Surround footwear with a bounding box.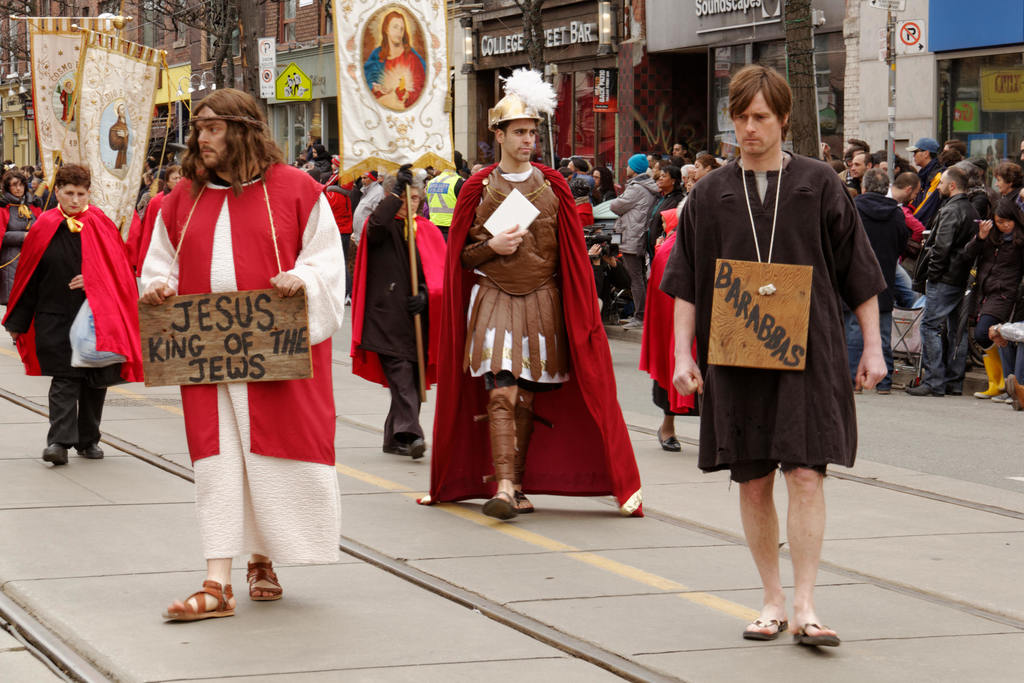
left=42, top=442, right=67, bottom=467.
